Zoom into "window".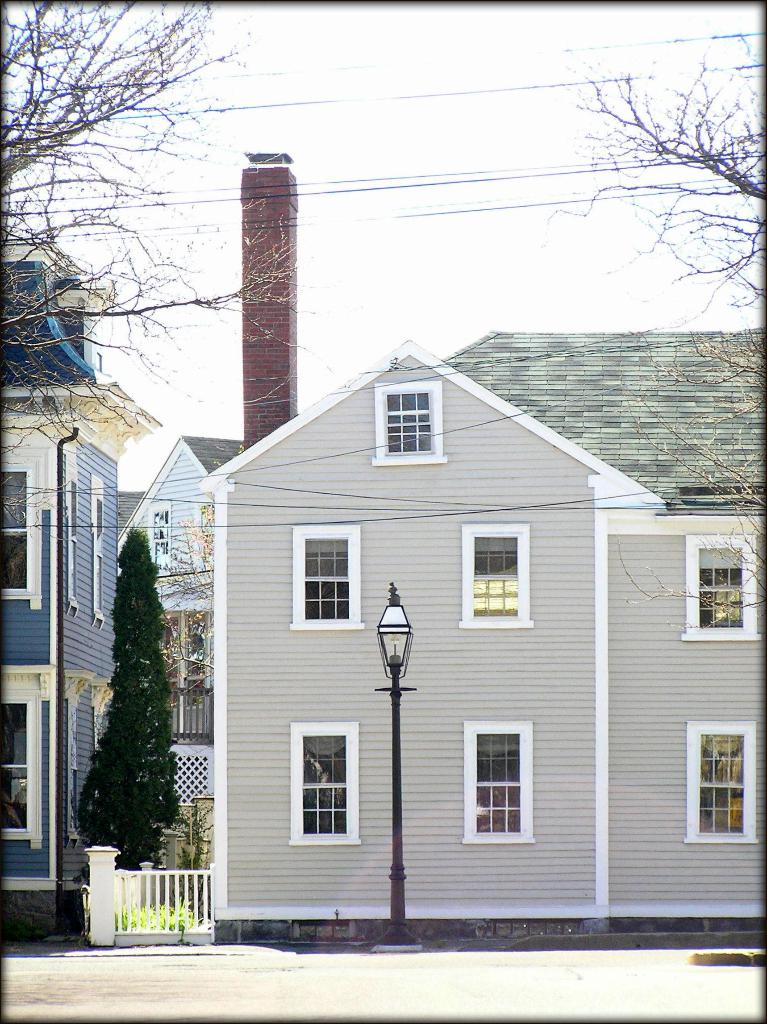
Zoom target: pyautogui.locateOnScreen(464, 727, 525, 834).
